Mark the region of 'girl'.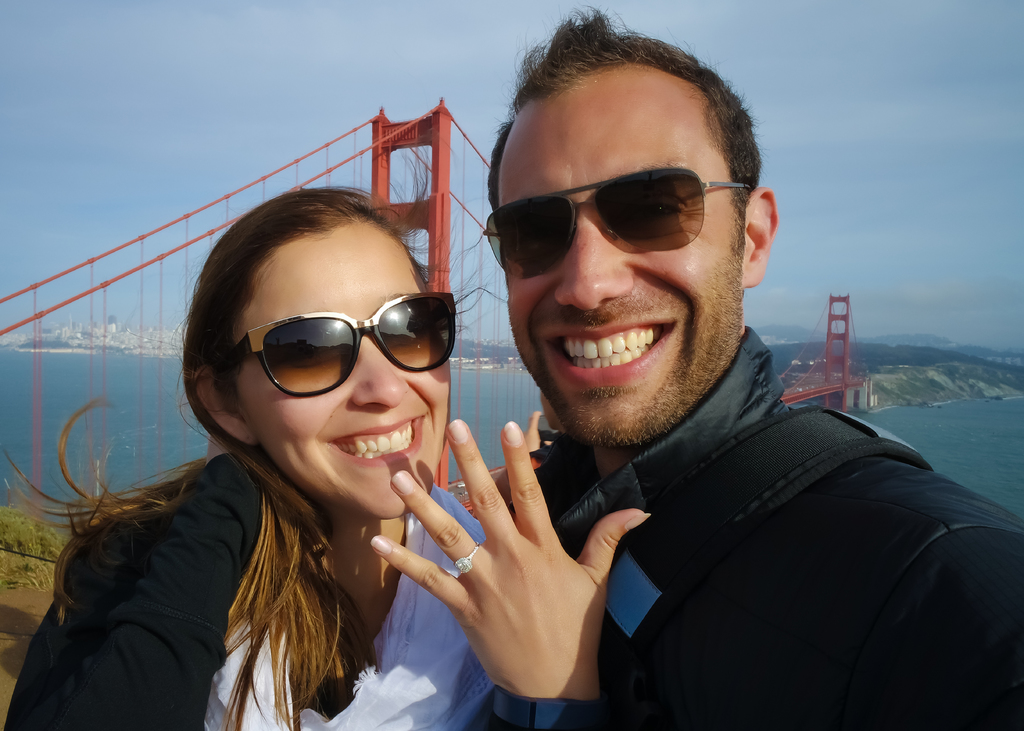
Region: x1=0, y1=184, x2=653, y2=730.
